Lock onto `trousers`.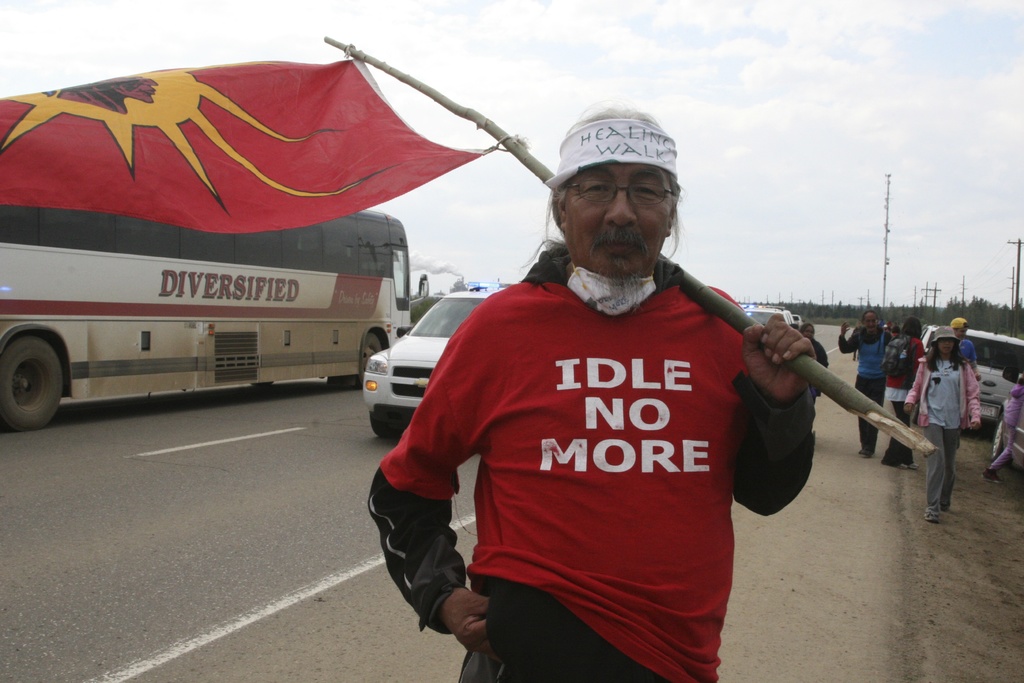
Locked: rect(854, 374, 886, 454).
